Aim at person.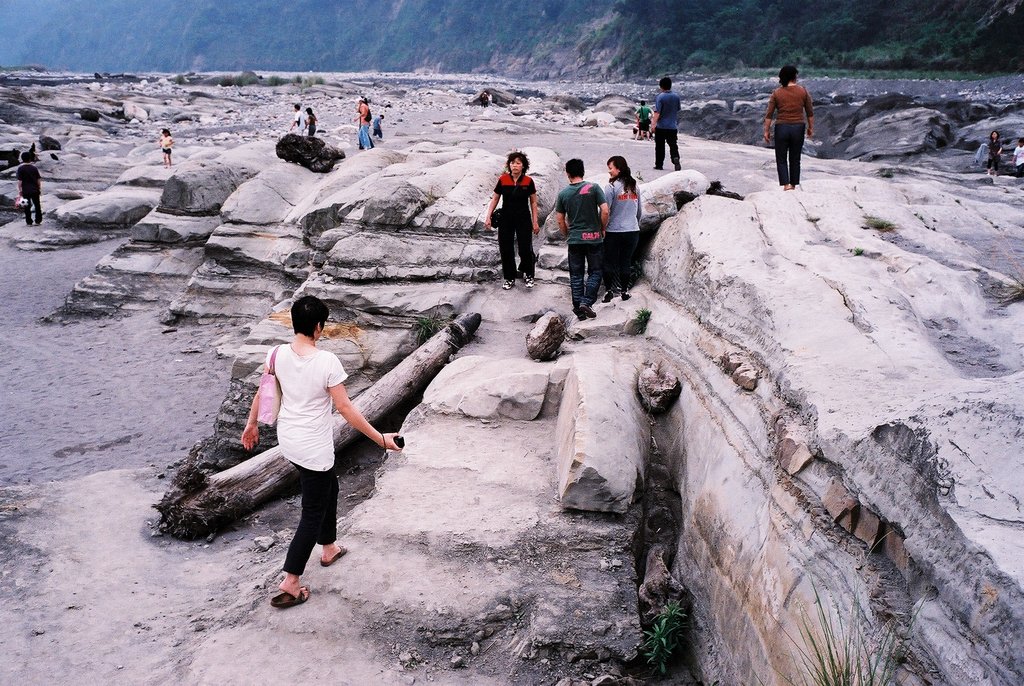
Aimed at locate(480, 159, 539, 297).
